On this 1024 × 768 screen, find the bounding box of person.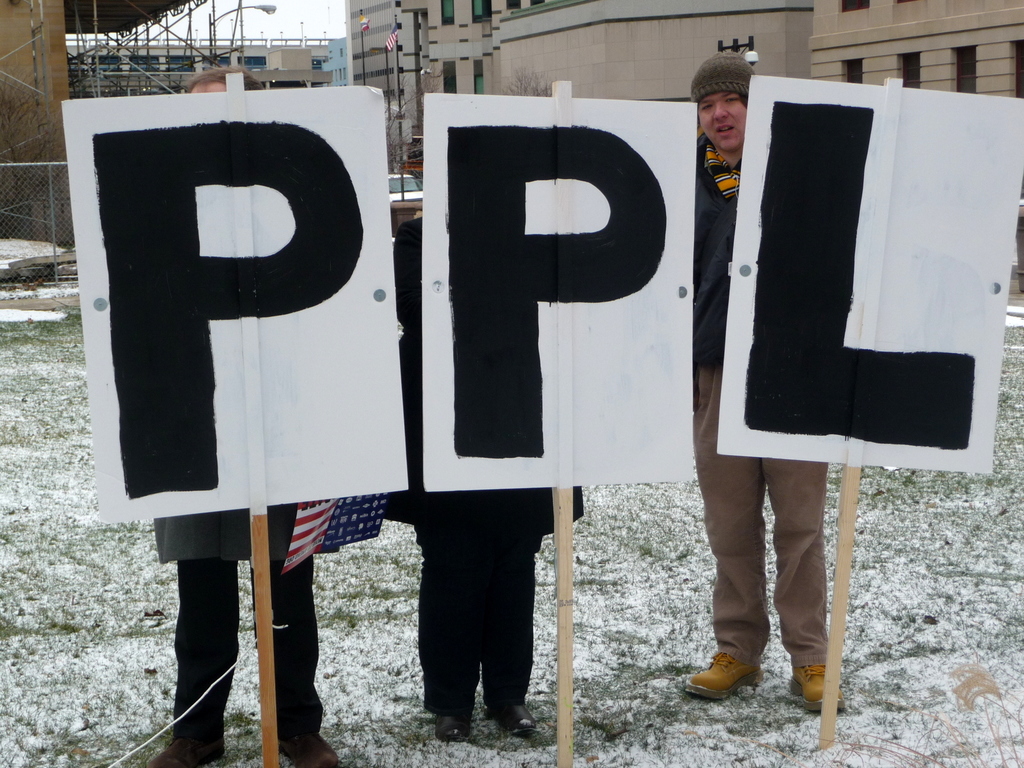
Bounding box: left=159, top=68, right=385, bottom=763.
